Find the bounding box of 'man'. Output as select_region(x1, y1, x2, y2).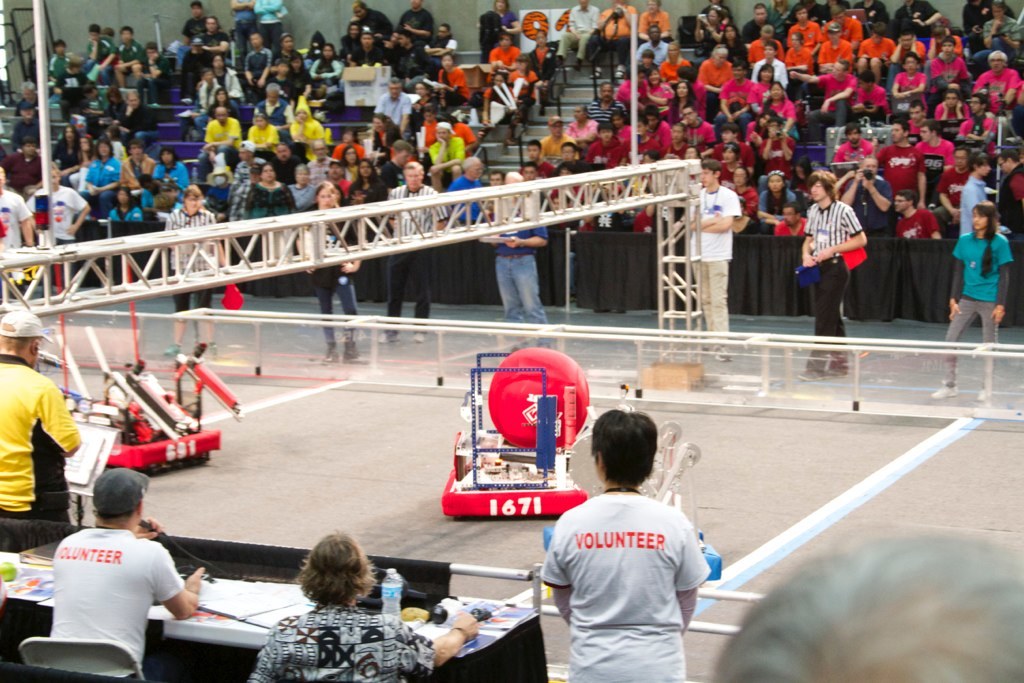
select_region(785, 167, 868, 380).
